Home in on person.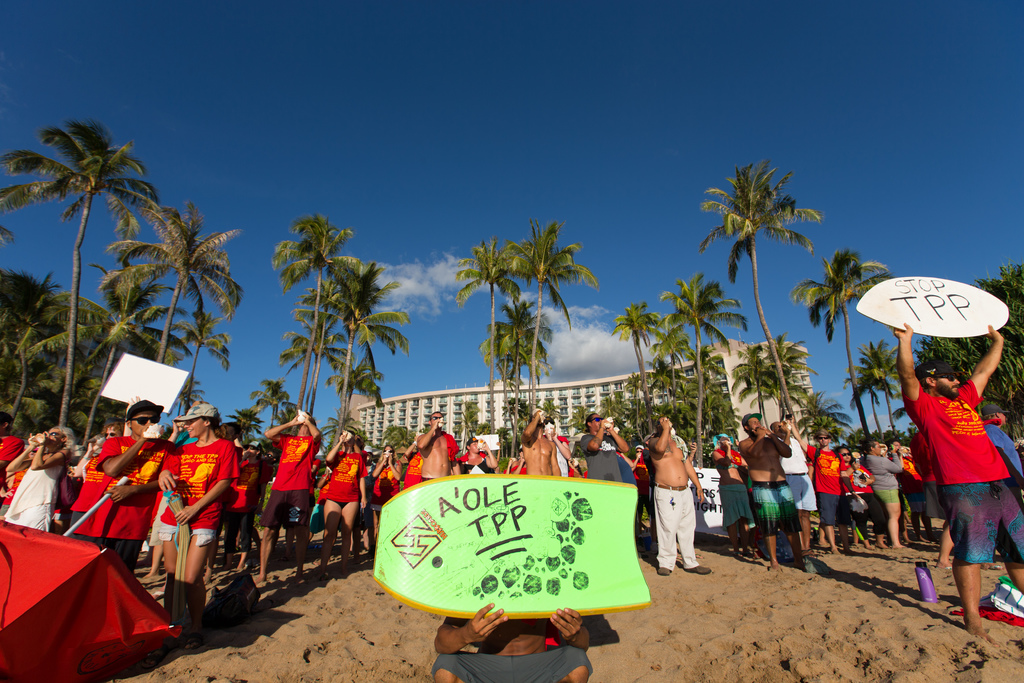
Homed in at (370,445,405,537).
